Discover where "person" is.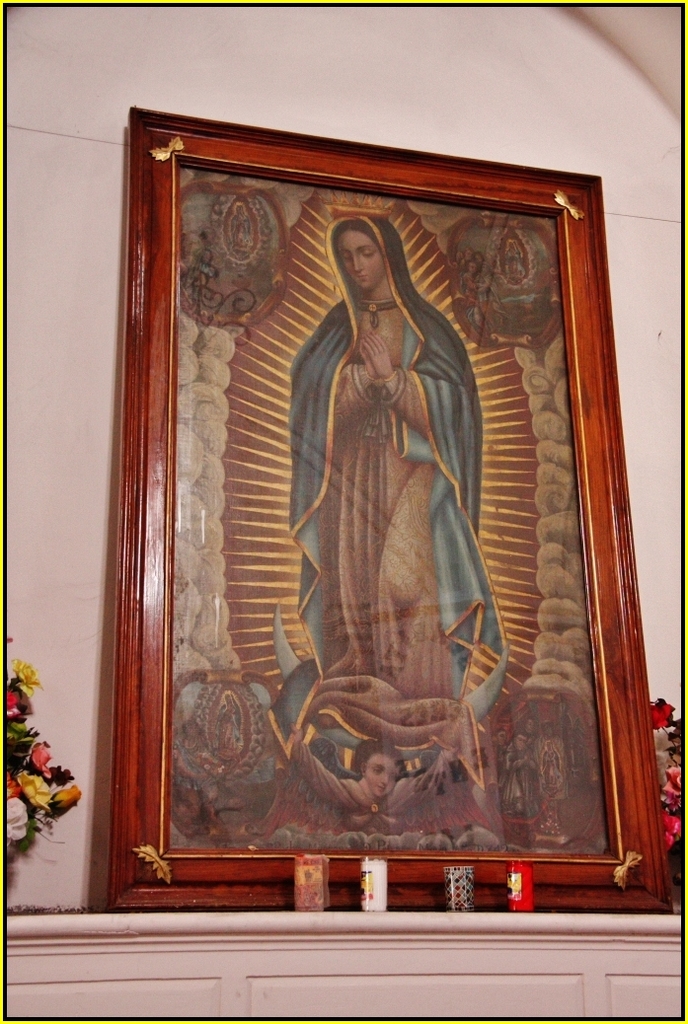
Discovered at 262,223,514,871.
